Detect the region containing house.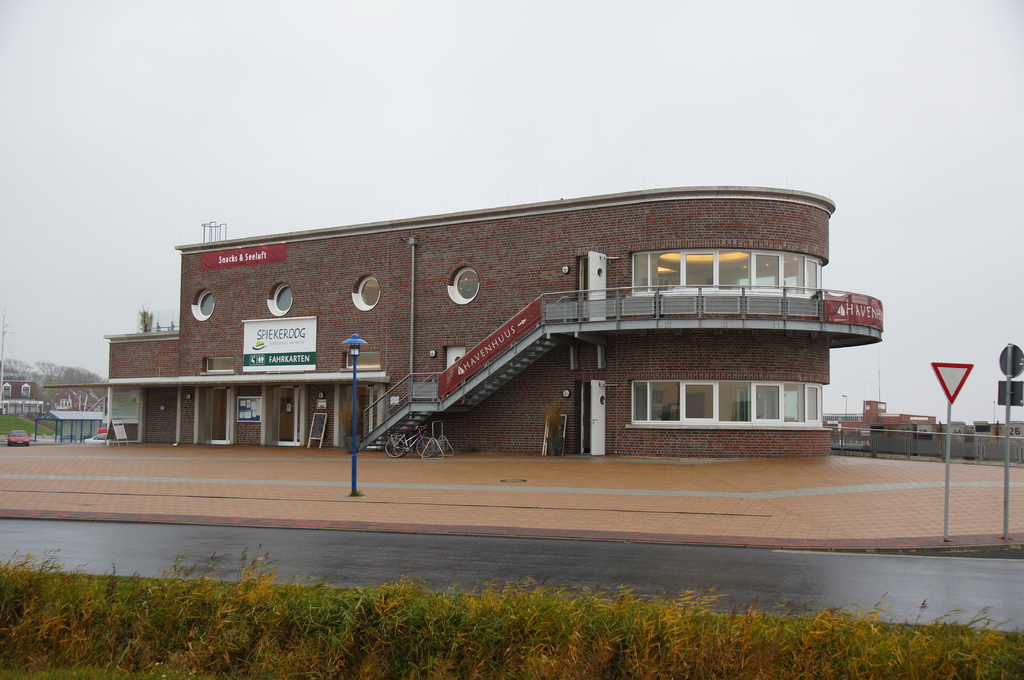
(left=104, top=177, right=884, bottom=457).
